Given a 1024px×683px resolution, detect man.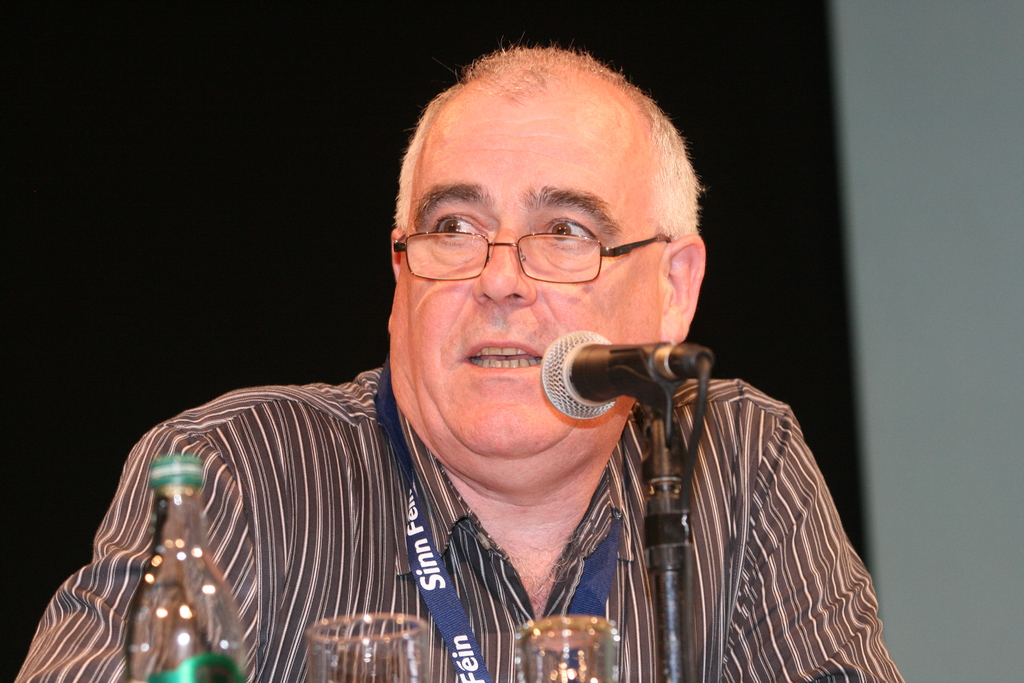
{"left": 8, "top": 40, "right": 915, "bottom": 682}.
